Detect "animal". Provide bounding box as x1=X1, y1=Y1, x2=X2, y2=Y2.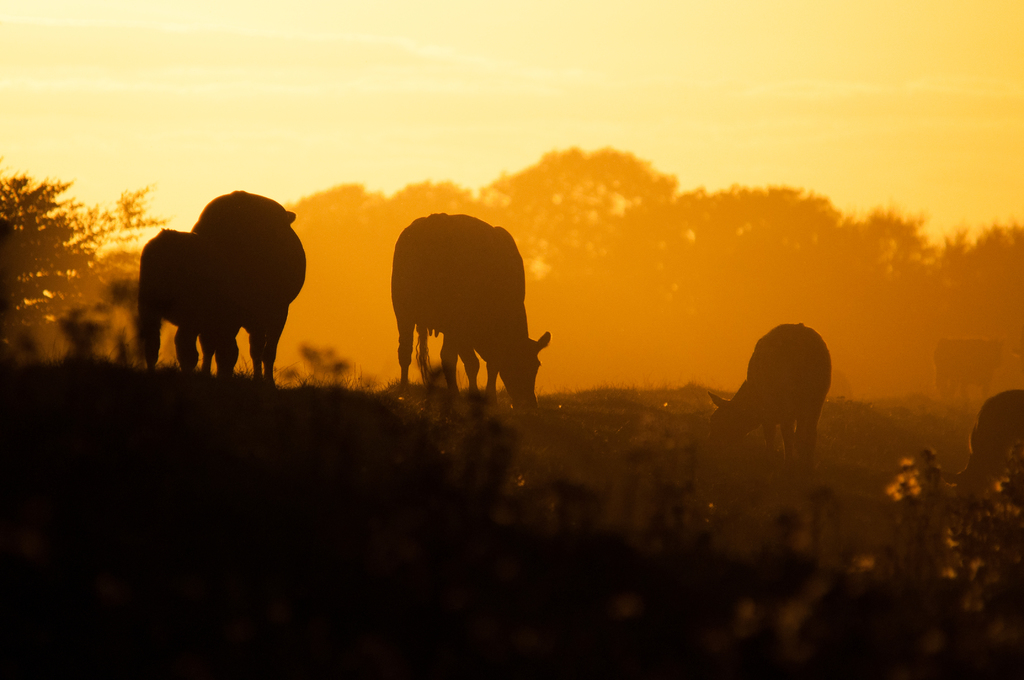
x1=927, y1=337, x2=1002, y2=413.
